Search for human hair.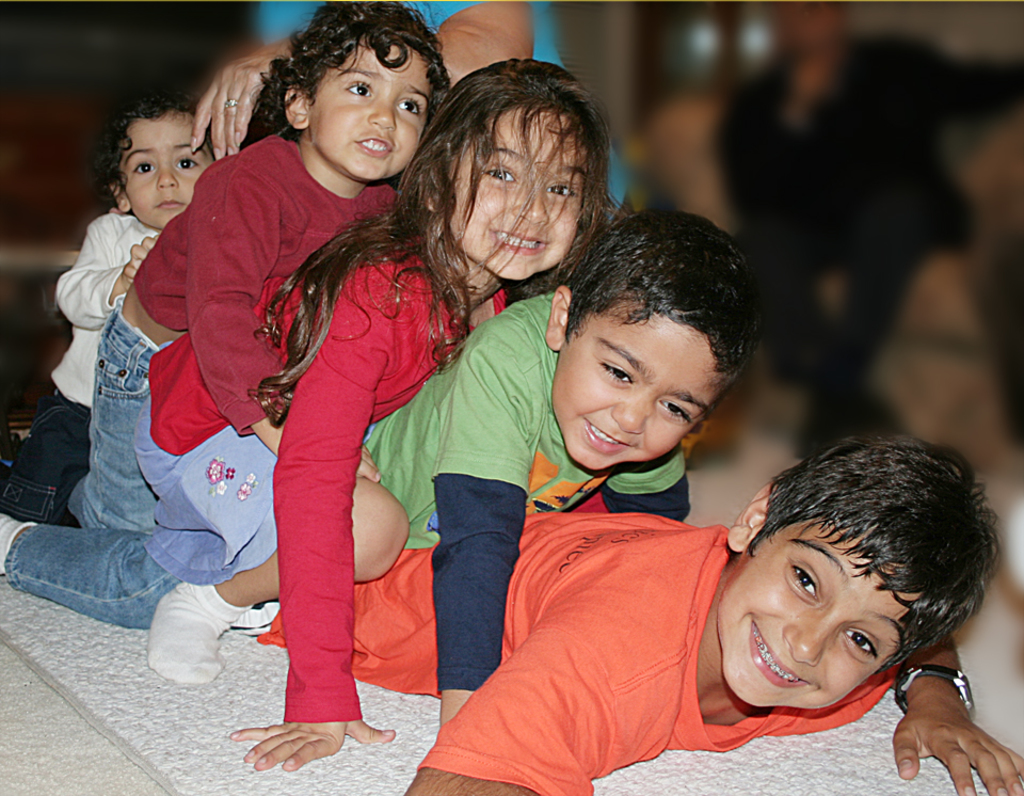
Found at Rect(262, 49, 621, 428).
